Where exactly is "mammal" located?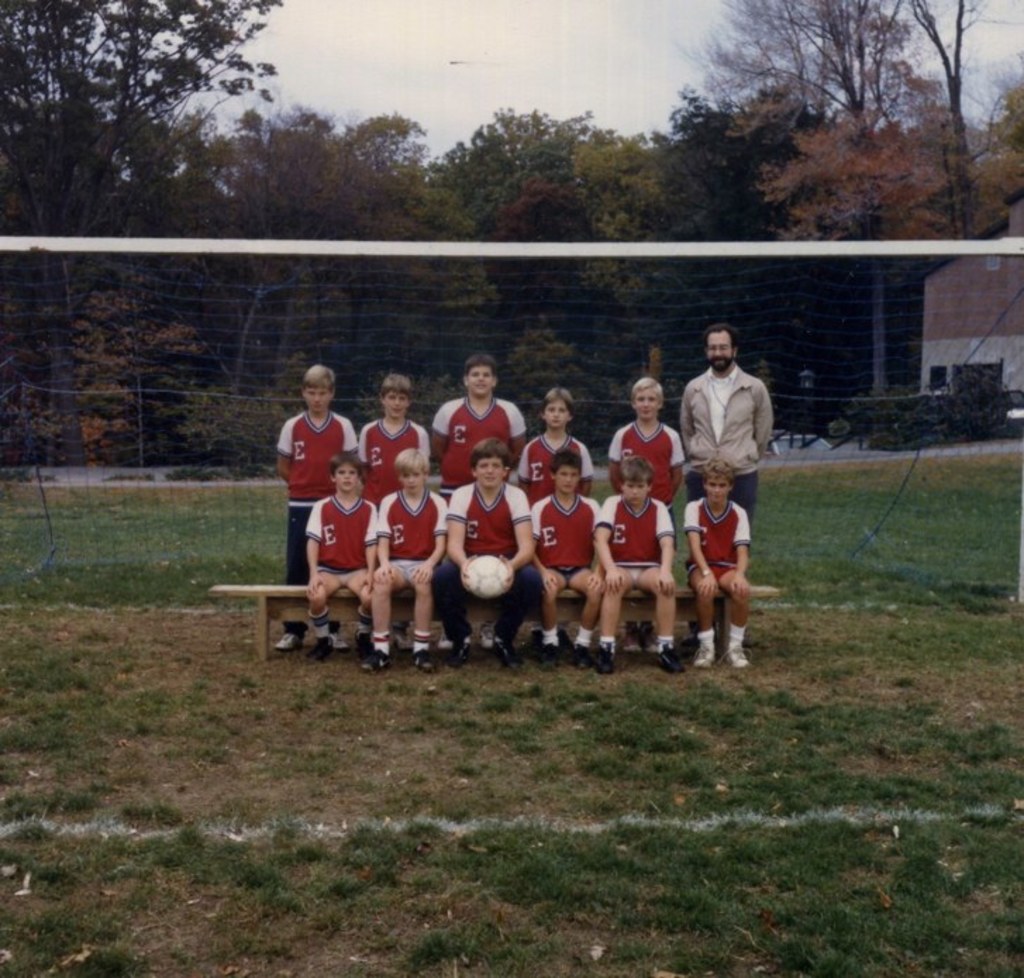
Its bounding box is 370/457/439/676.
